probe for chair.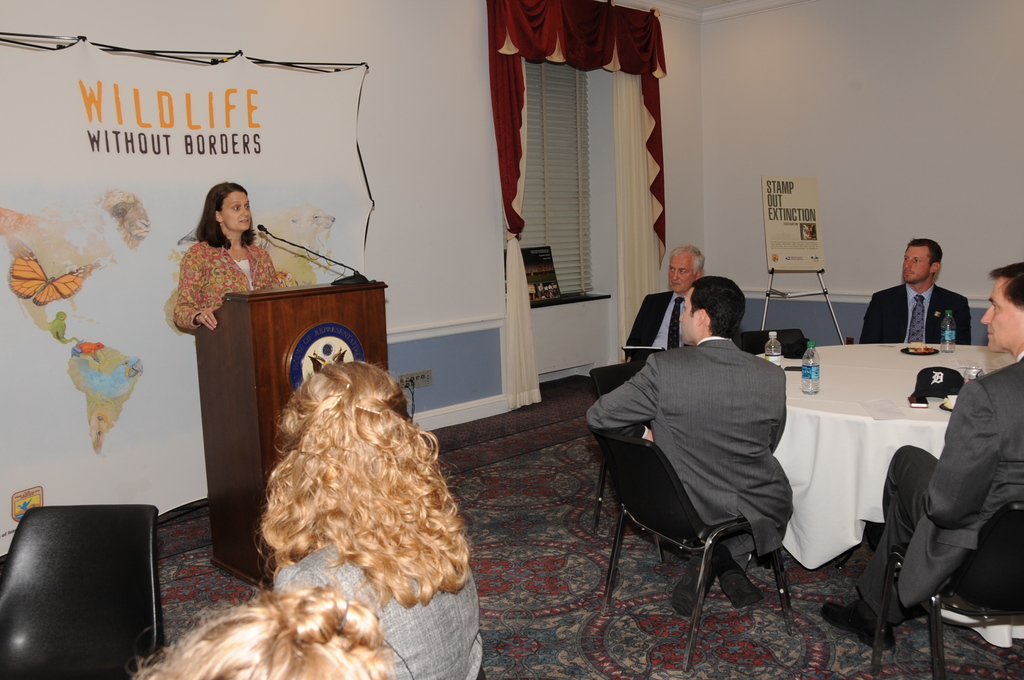
Probe result: locate(12, 498, 189, 679).
